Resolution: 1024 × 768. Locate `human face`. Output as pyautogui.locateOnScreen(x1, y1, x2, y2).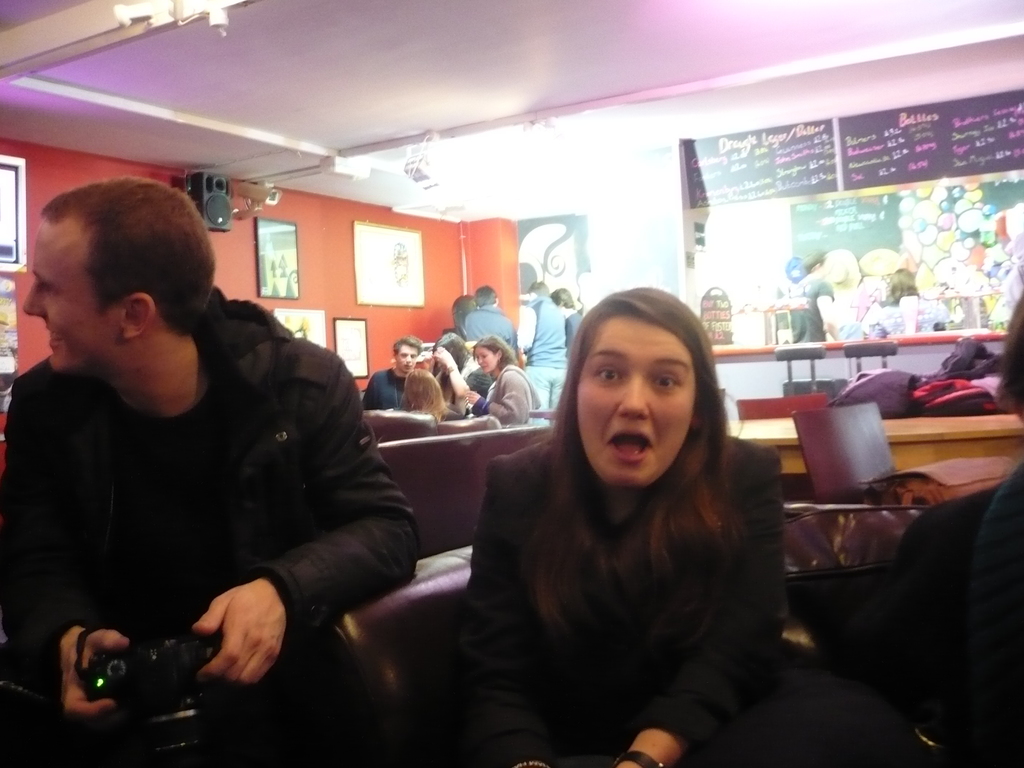
pyautogui.locateOnScreen(479, 346, 497, 367).
